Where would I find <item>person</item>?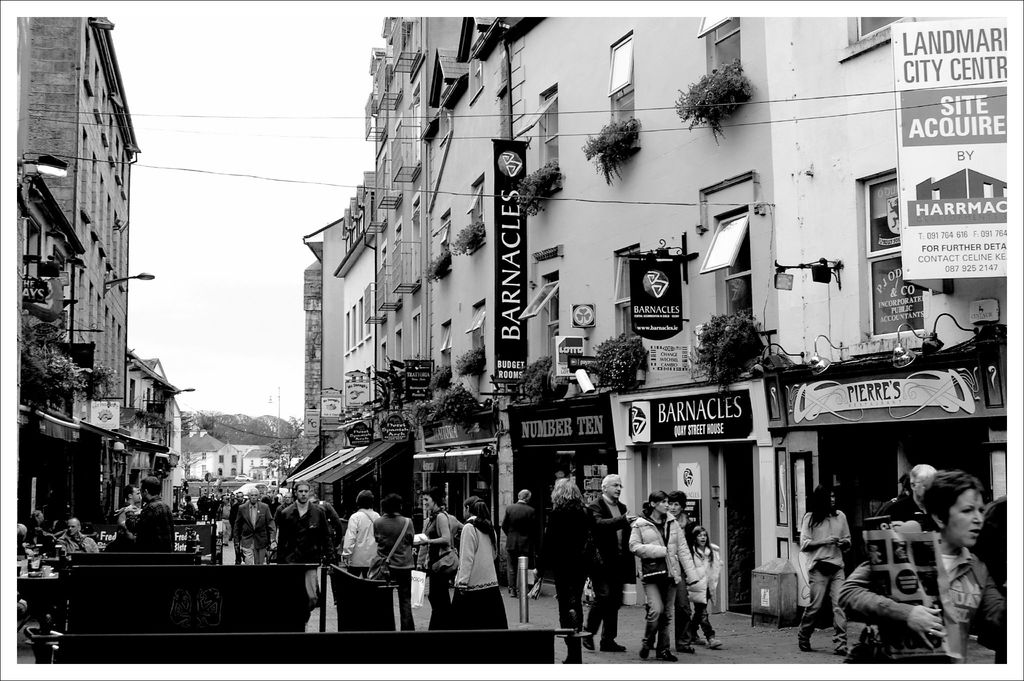
At rect(273, 477, 333, 610).
